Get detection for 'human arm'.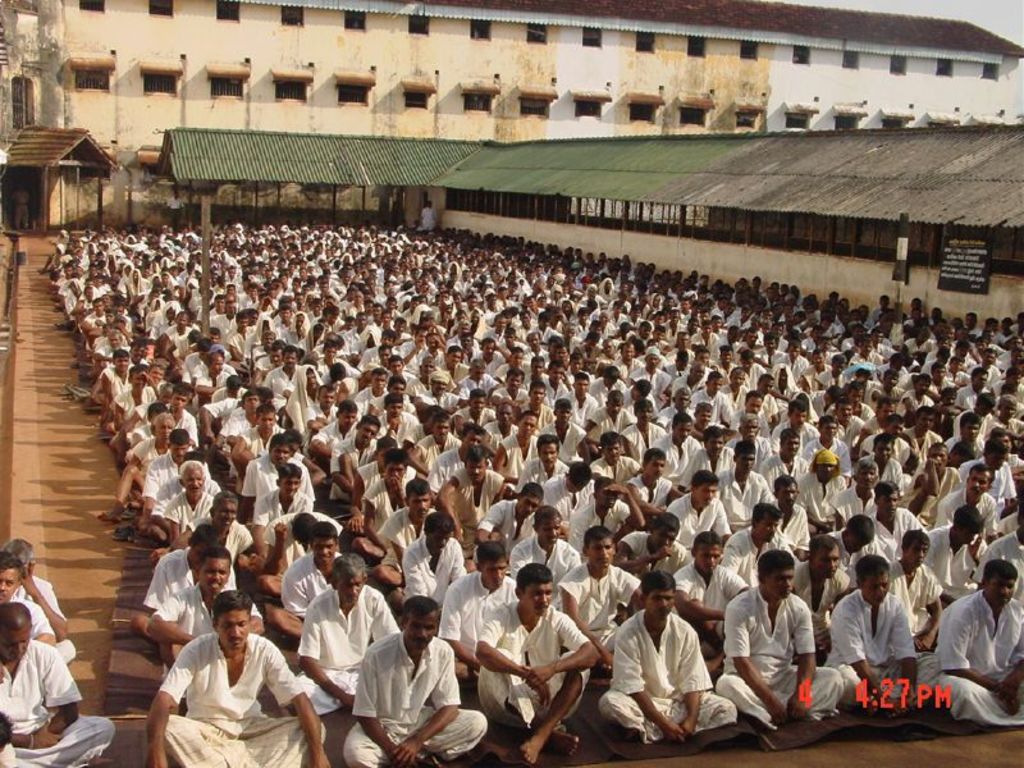
Detection: x1=128, y1=439, x2=155, y2=465.
